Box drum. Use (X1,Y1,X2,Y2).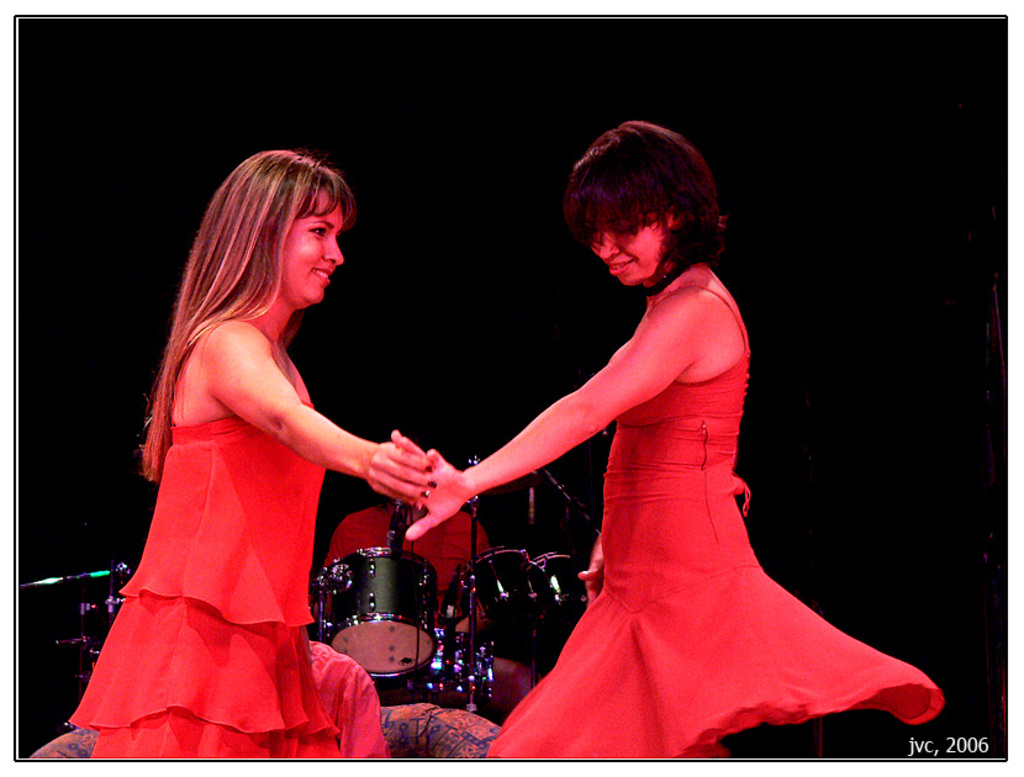
(534,556,588,622).
